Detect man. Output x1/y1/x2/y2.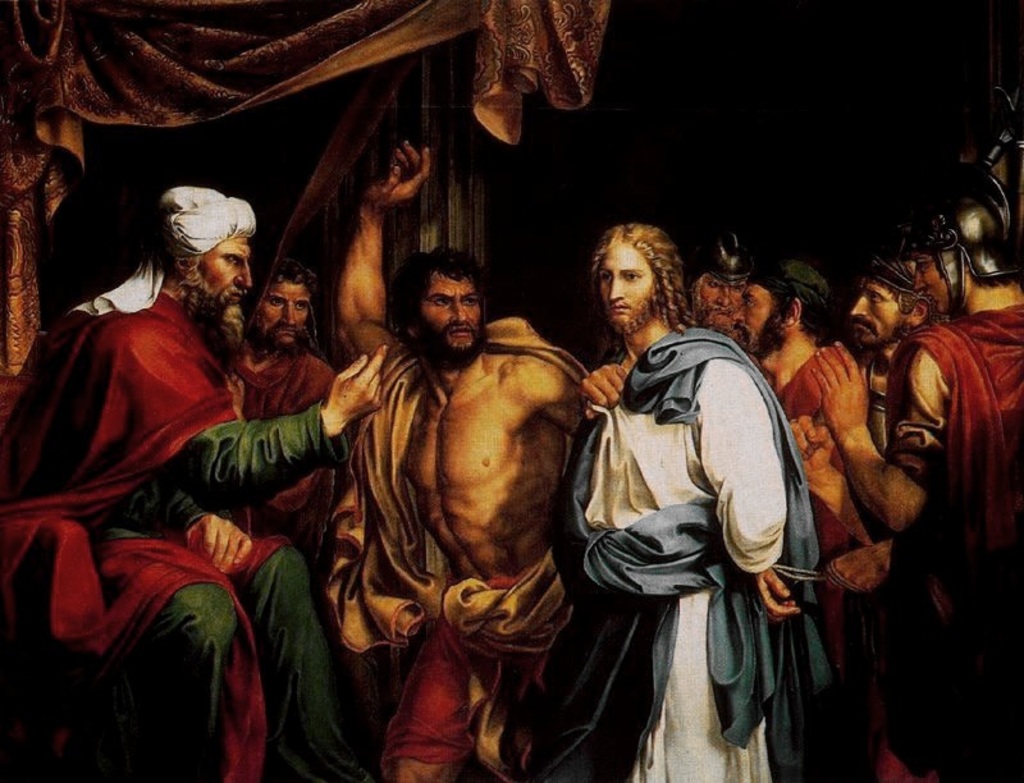
0/179/390/782.
